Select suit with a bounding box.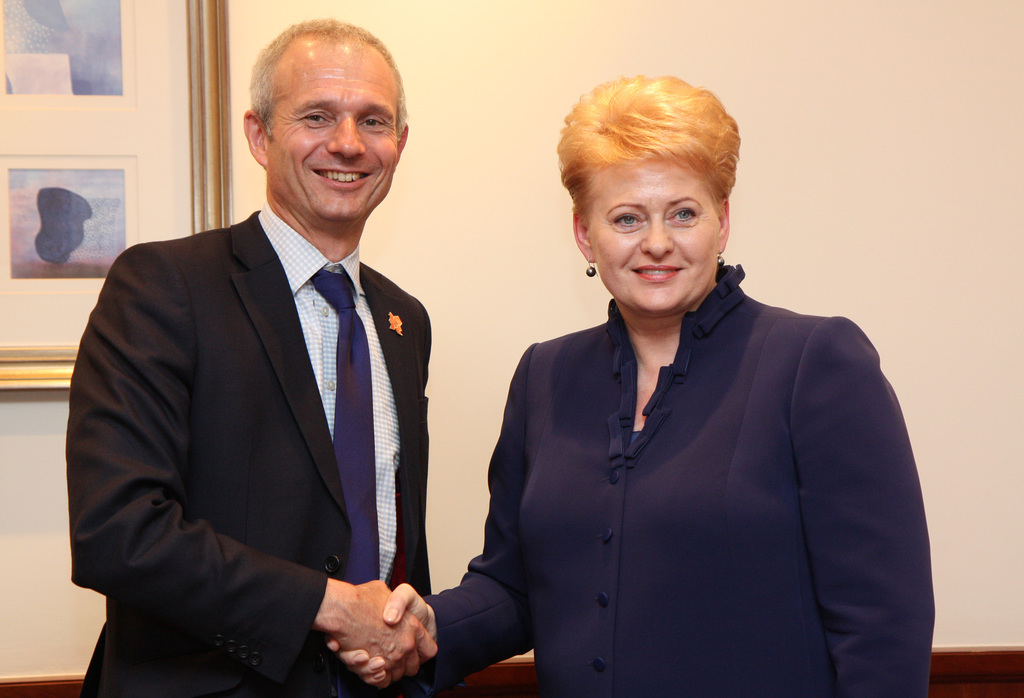
[76, 70, 449, 697].
